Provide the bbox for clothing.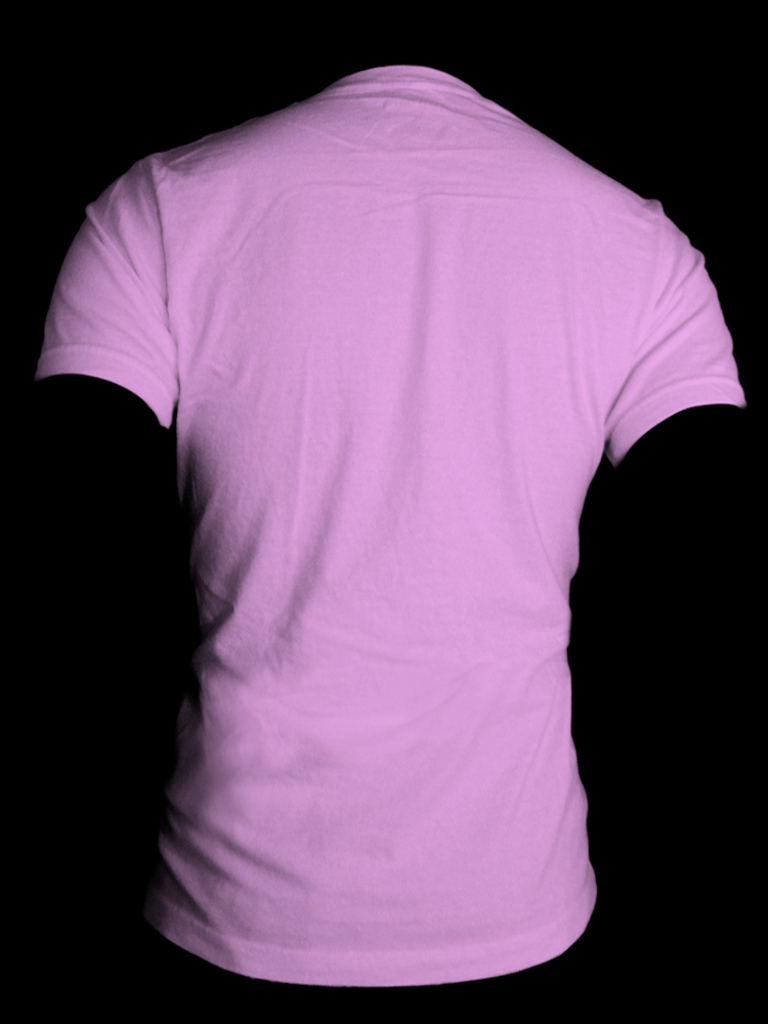
region(65, 76, 764, 957).
